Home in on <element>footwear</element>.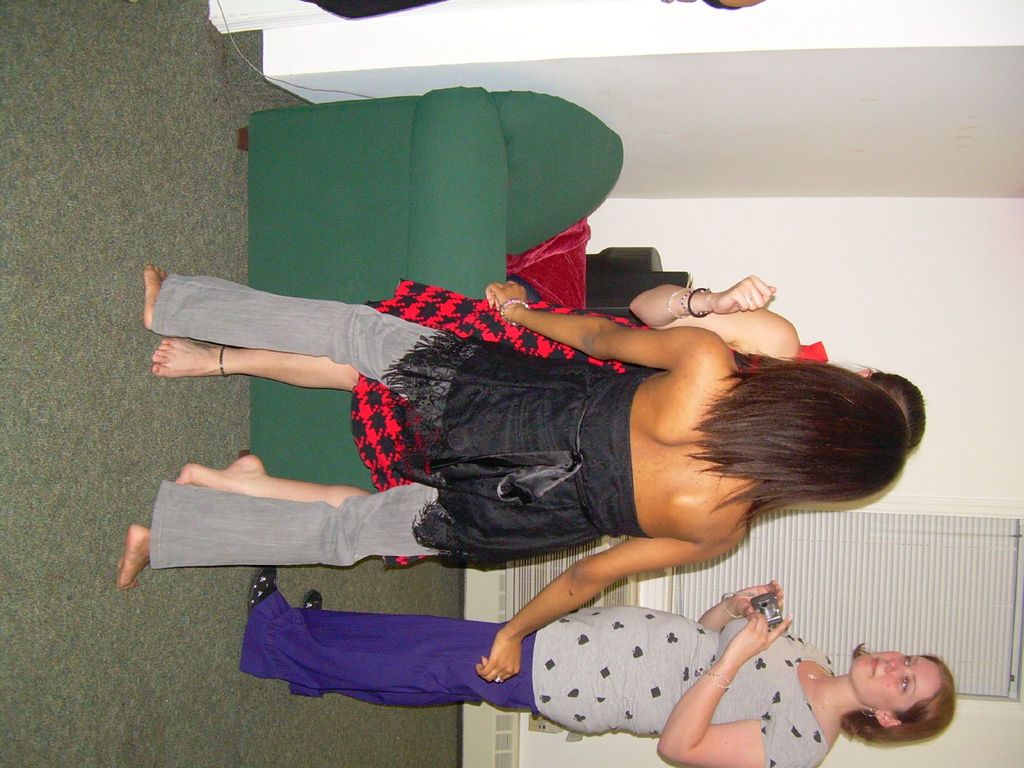
Homed in at detection(243, 562, 283, 630).
